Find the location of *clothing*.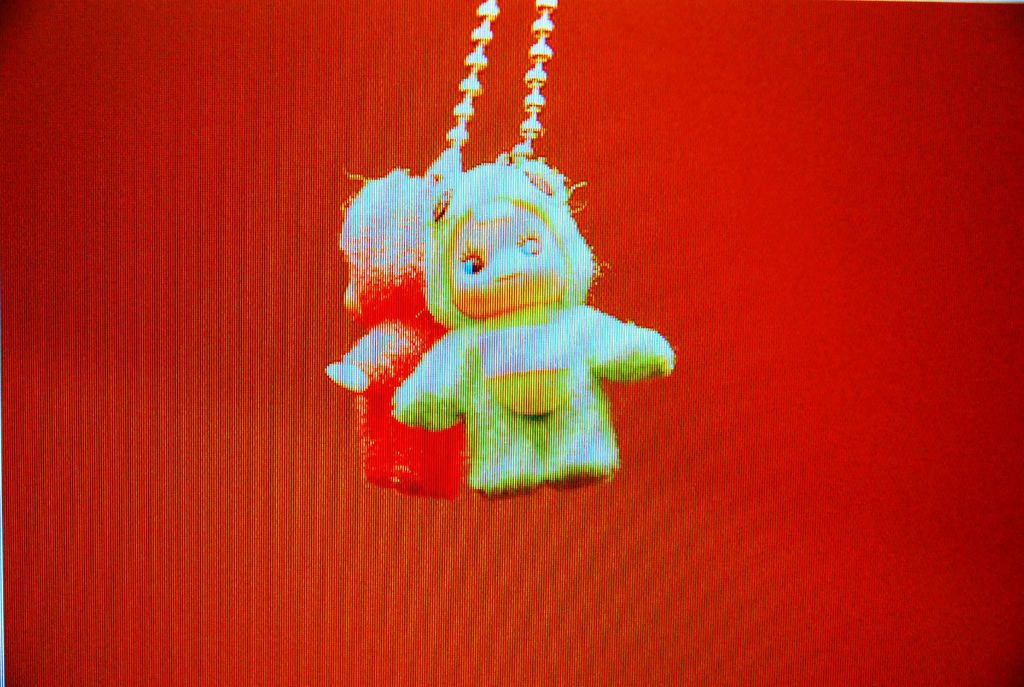
Location: (390,156,676,494).
